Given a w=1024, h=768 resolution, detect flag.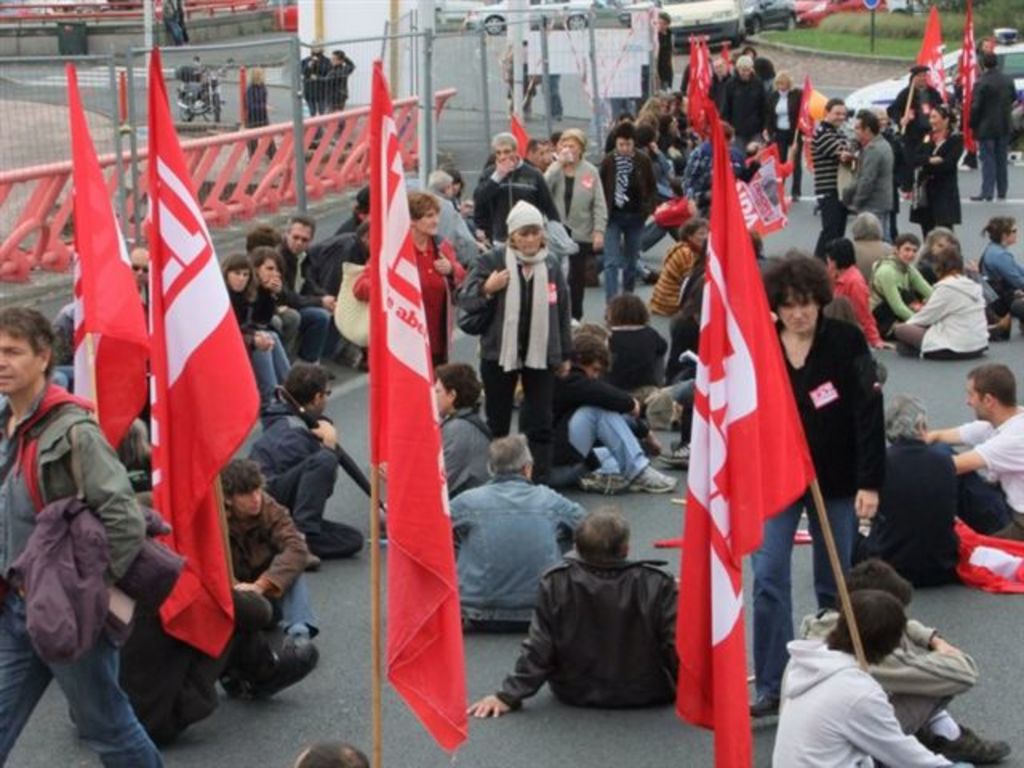
<box>950,3,981,150</box>.
